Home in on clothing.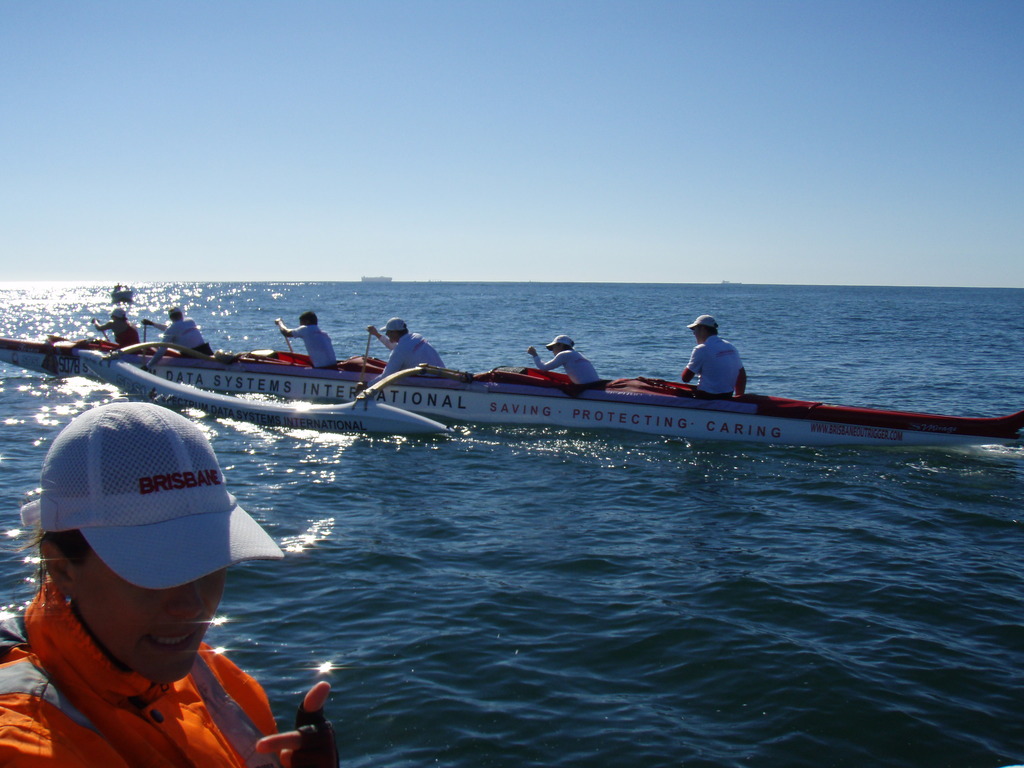
Homed in at [left=285, top=315, right=352, bottom=369].
